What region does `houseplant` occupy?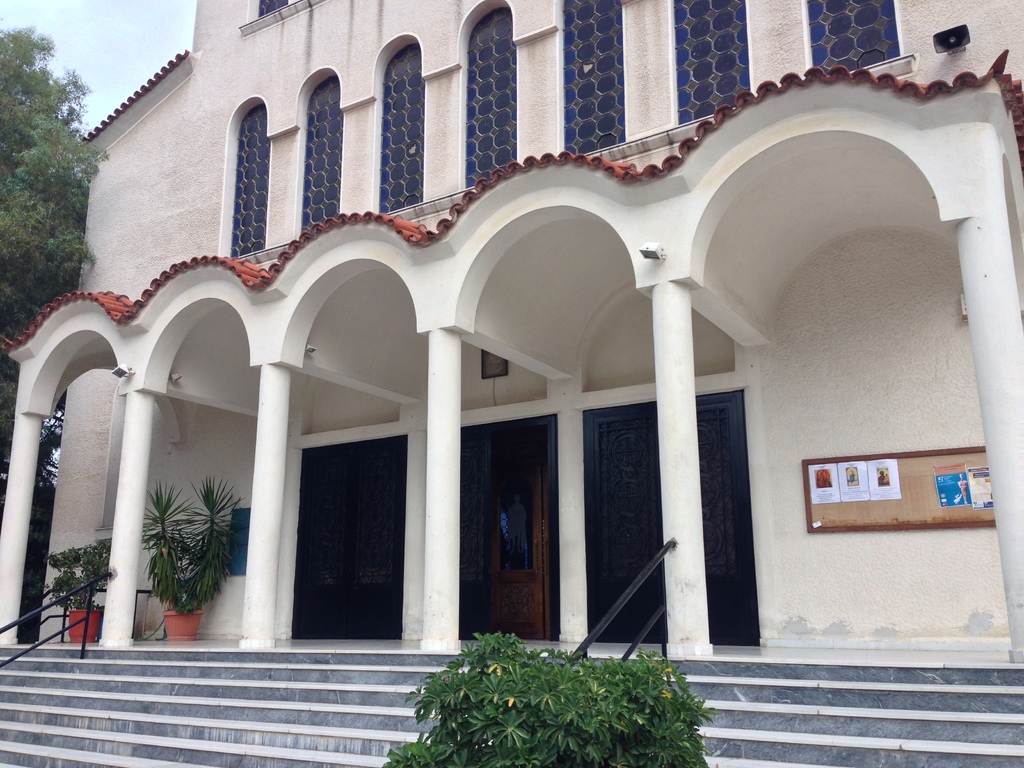
x1=38, y1=536, x2=117, y2=644.
